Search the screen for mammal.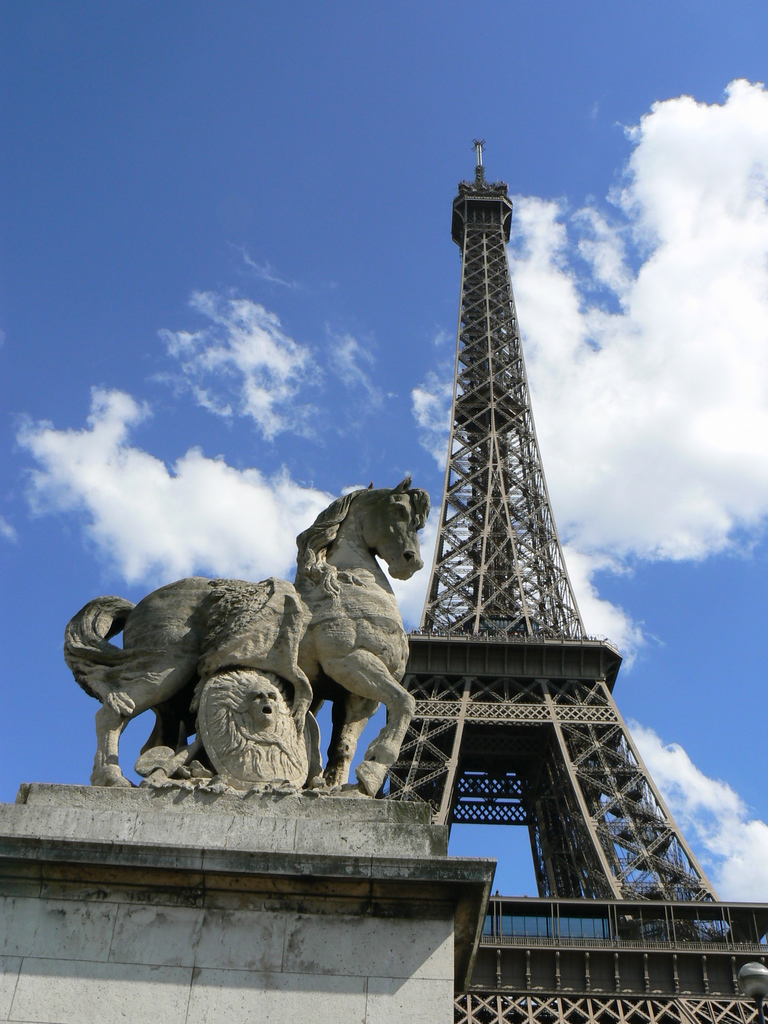
Found at detection(54, 501, 397, 780).
